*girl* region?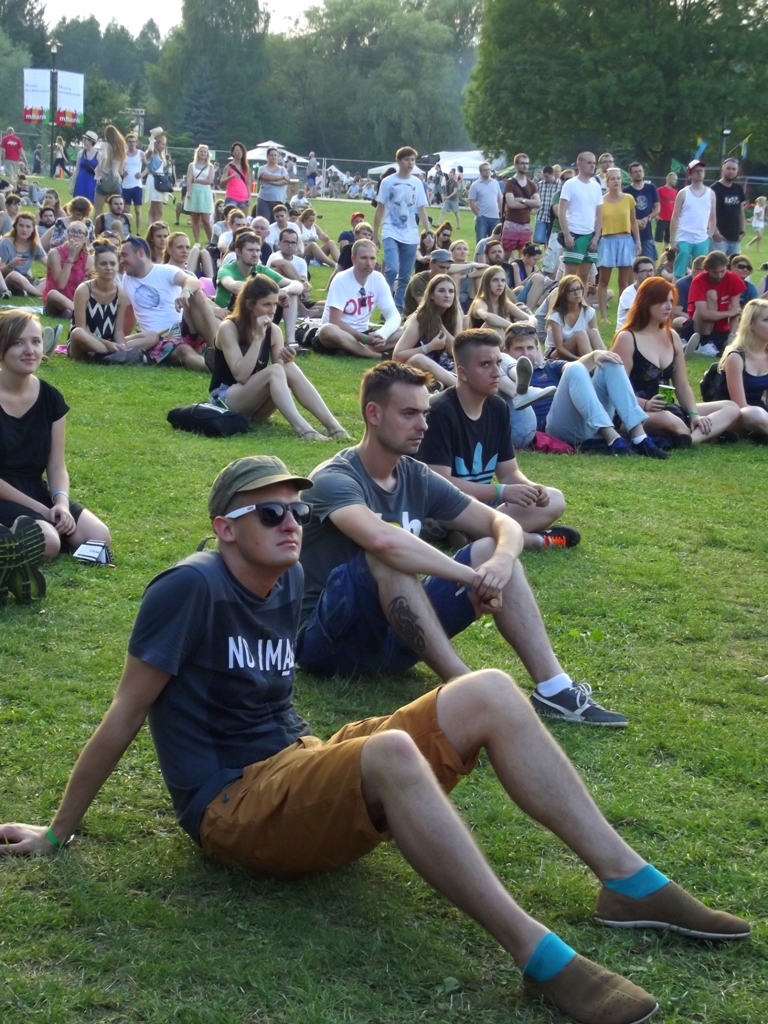
rect(418, 230, 434, 268)
